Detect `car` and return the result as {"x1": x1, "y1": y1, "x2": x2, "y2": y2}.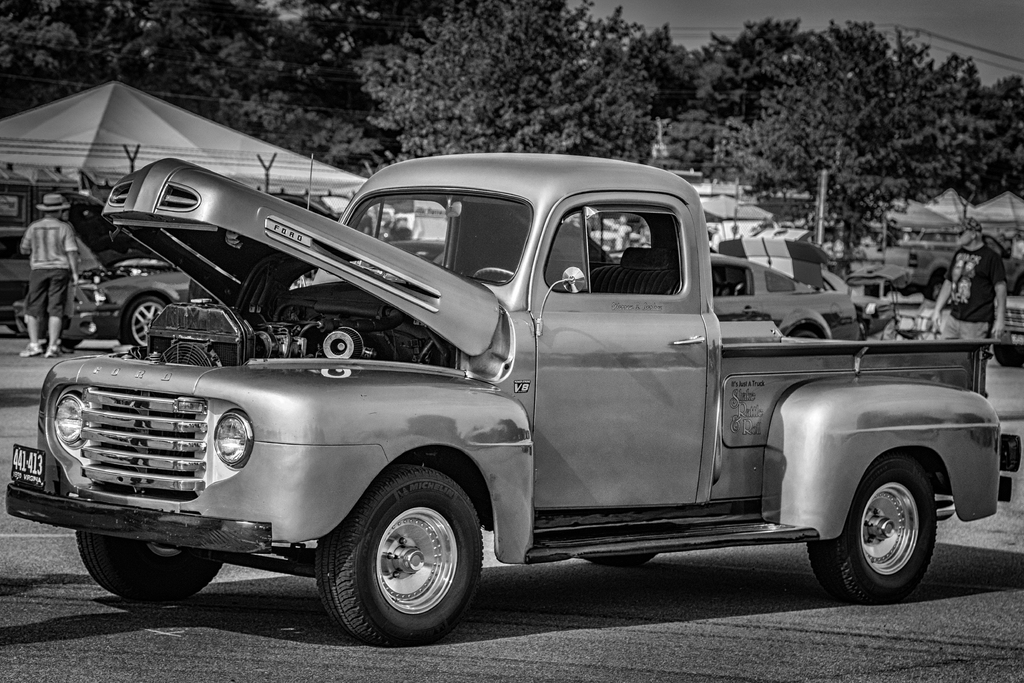
{"x1": 716, "y1": 258, "x2": 863, "y2": 343}.
